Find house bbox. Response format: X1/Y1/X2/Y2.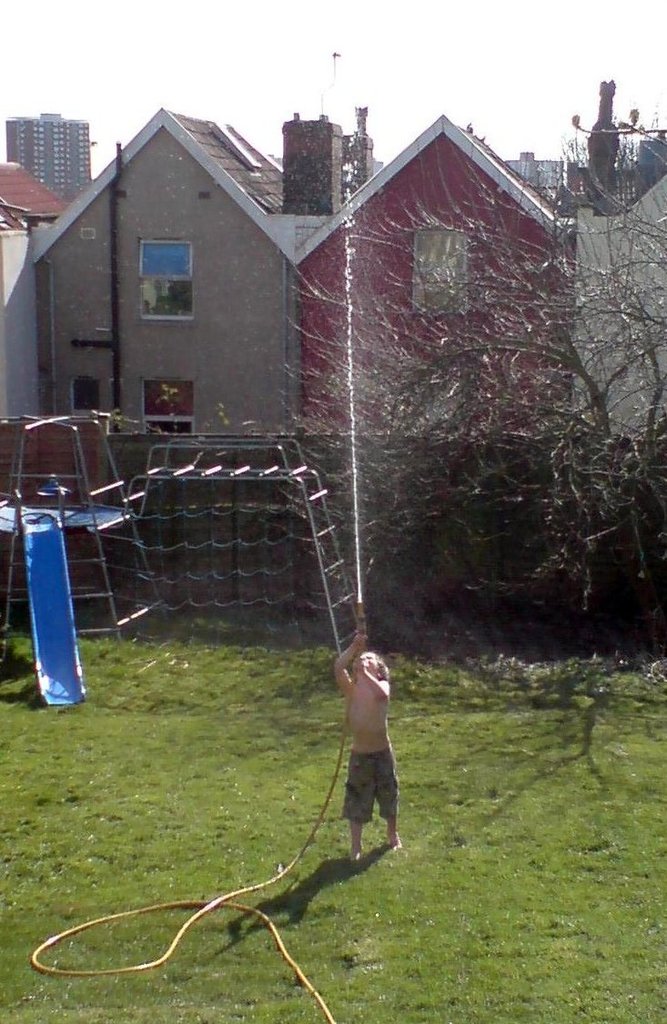
553/77/666/456.
